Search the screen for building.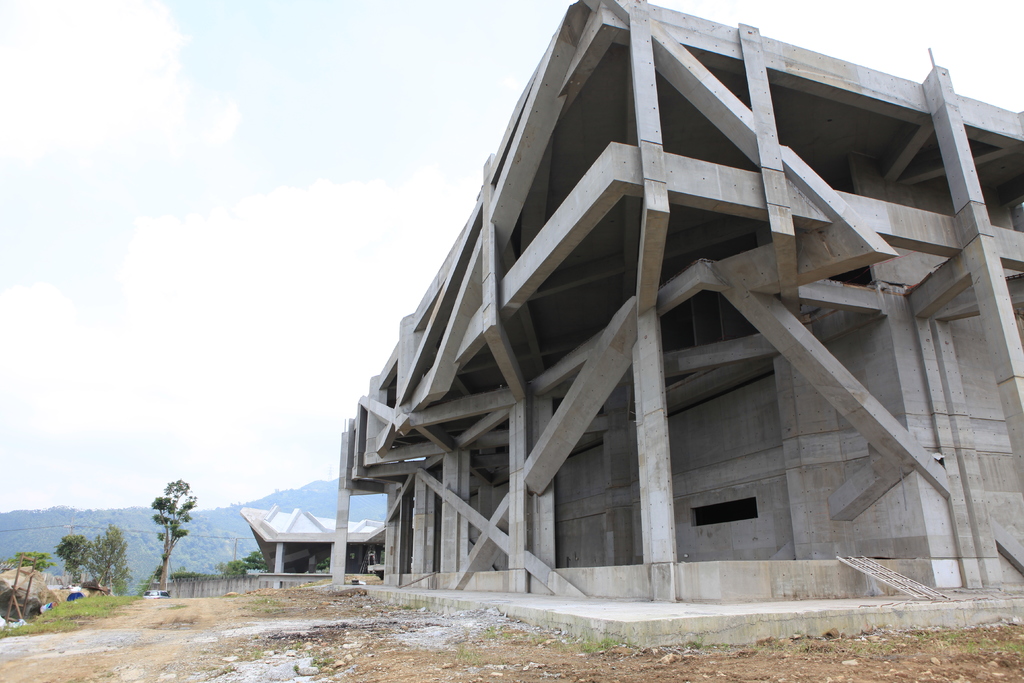
Found at left=330, top=0, right=1023, bottom=646.
